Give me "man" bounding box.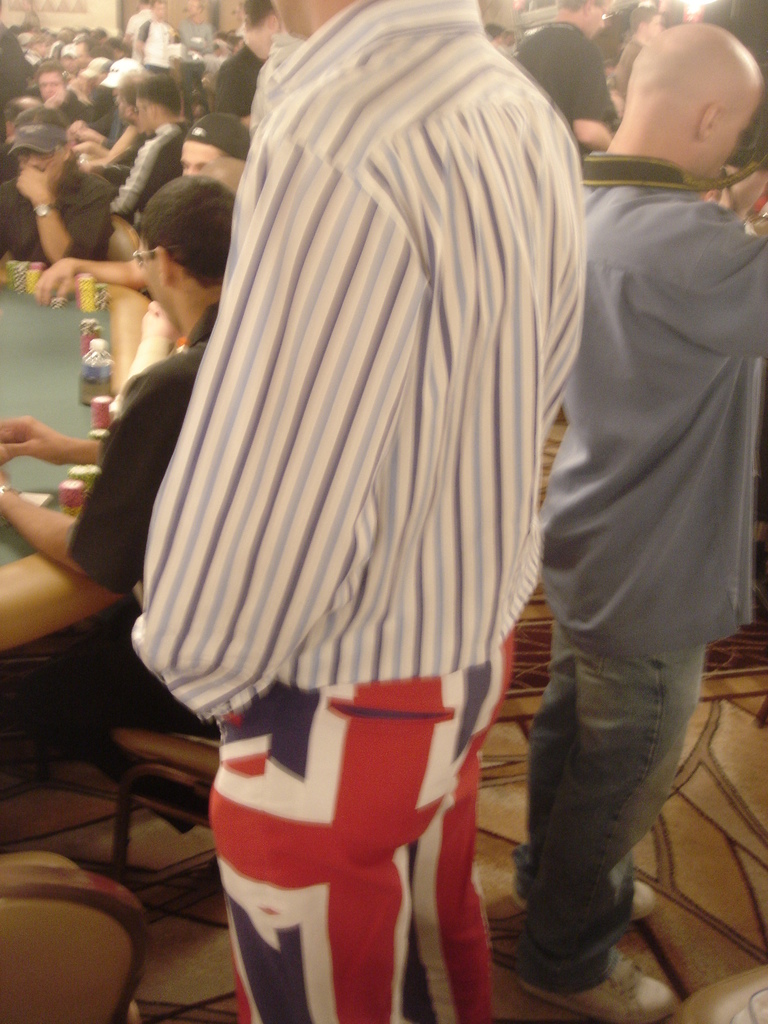
{"x1": 612, "y1": 4, "x2": 662, "y2": 102}.
